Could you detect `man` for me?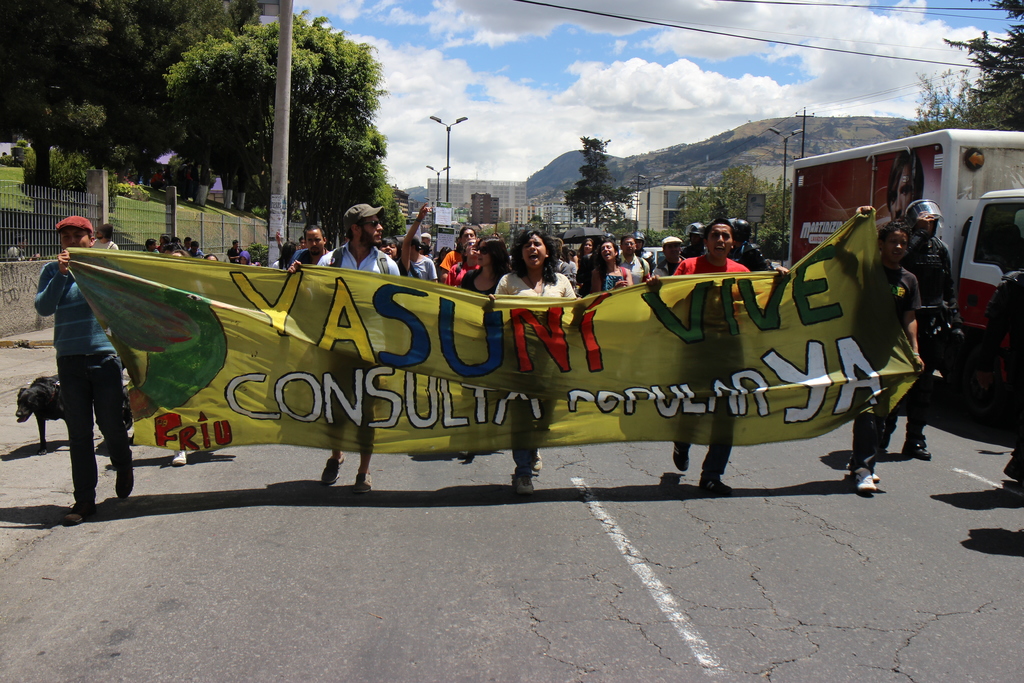
Detection result: <region>400, 236, 438, 283</region>.
